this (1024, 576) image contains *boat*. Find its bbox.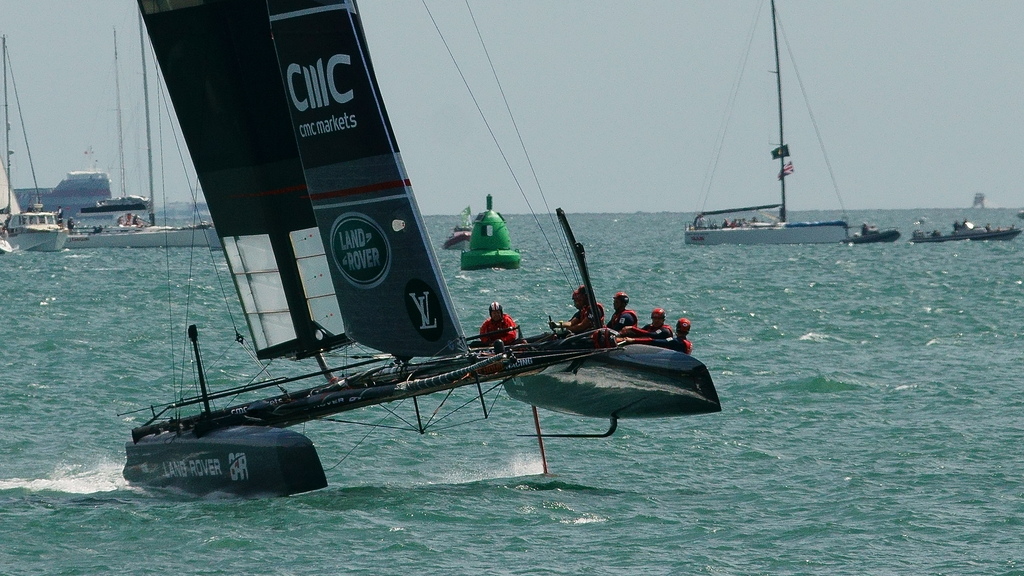
Rect(68, 0, 221, 248).
